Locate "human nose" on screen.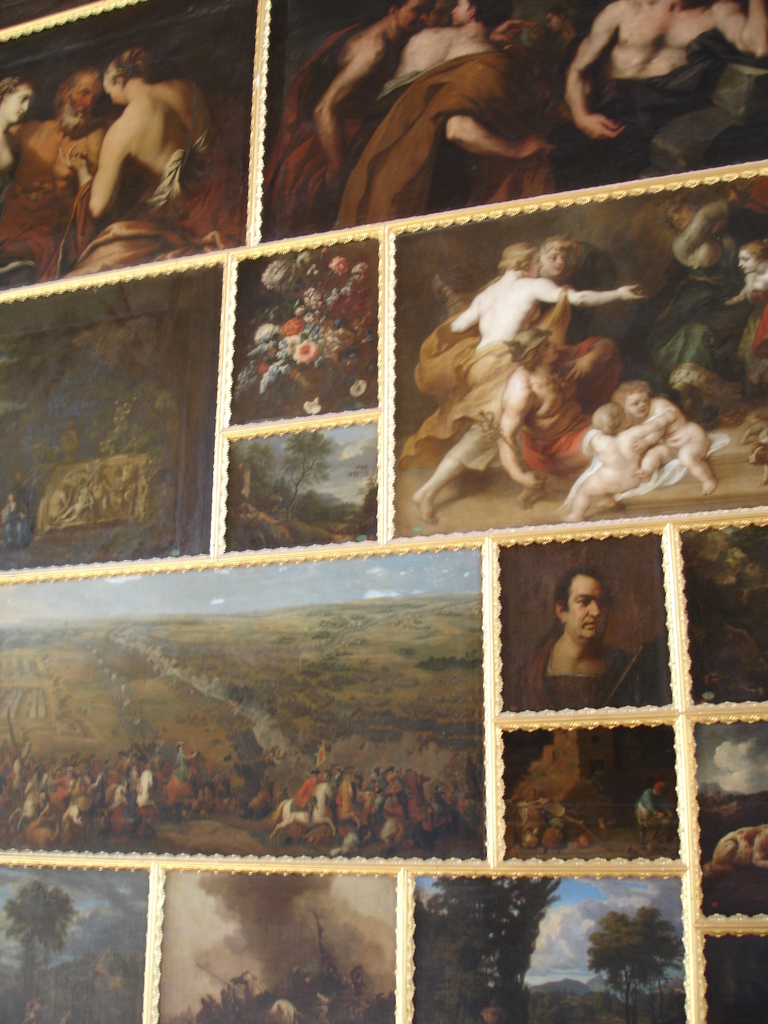
On screen at {"x1": 540, "y1": 263, "x2": 543, "y2": 268}.
